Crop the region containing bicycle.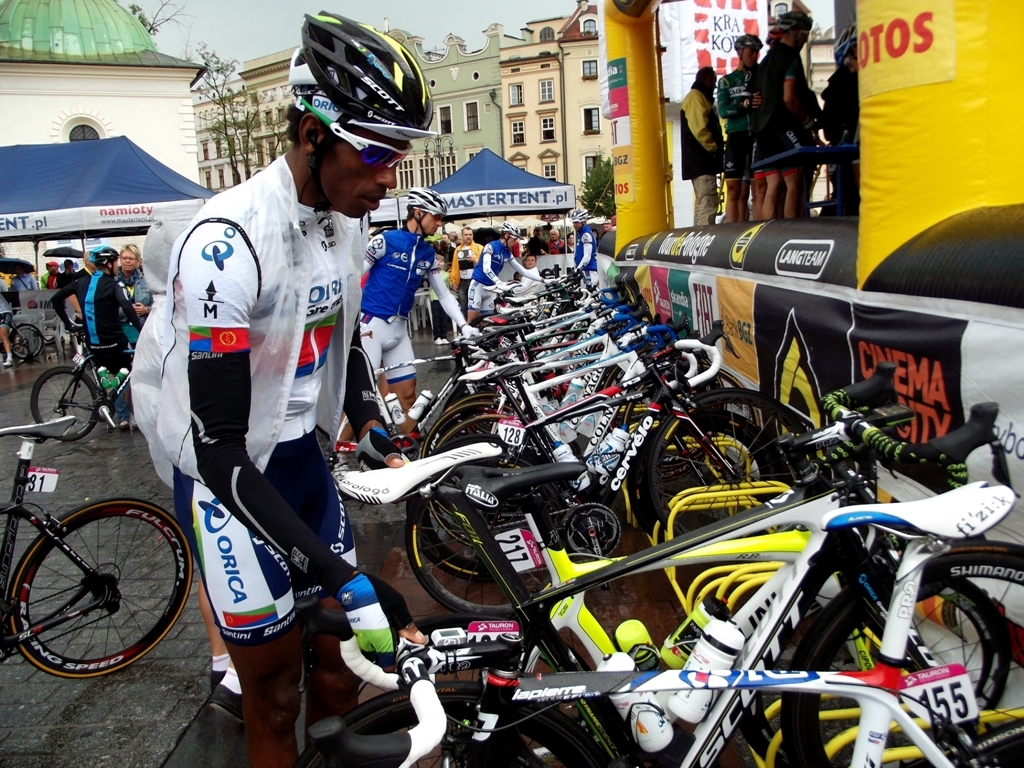
Crop region: 0/302/41/368.
